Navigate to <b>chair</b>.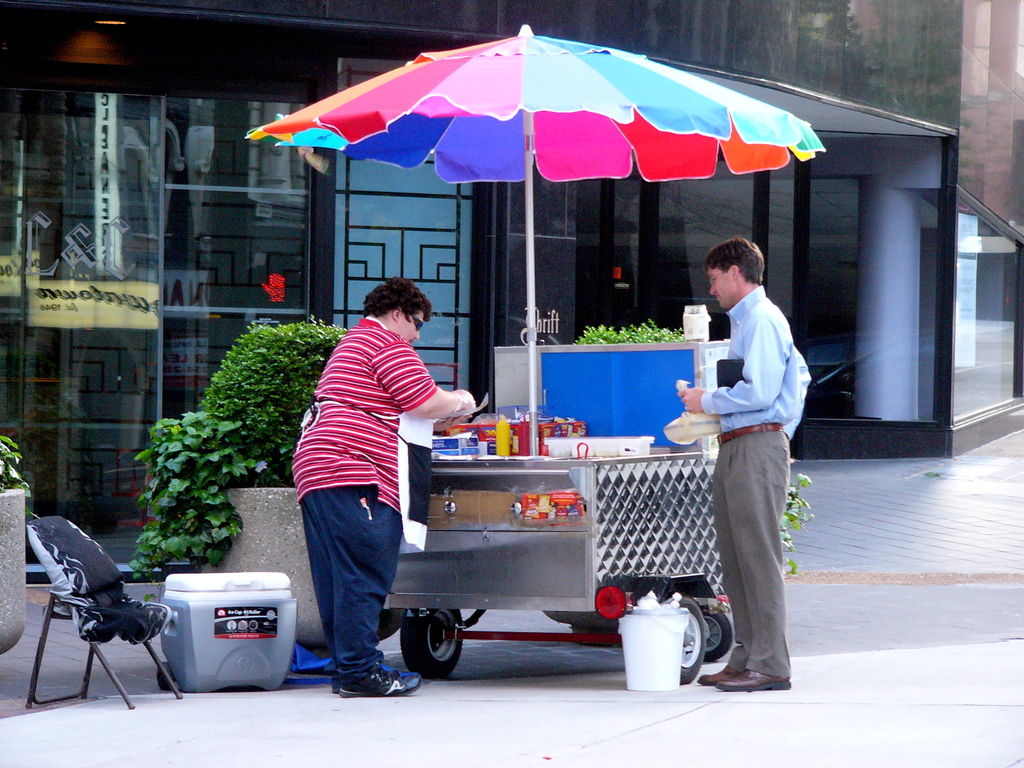
Navigation target: (28, 511, 179, 712).
